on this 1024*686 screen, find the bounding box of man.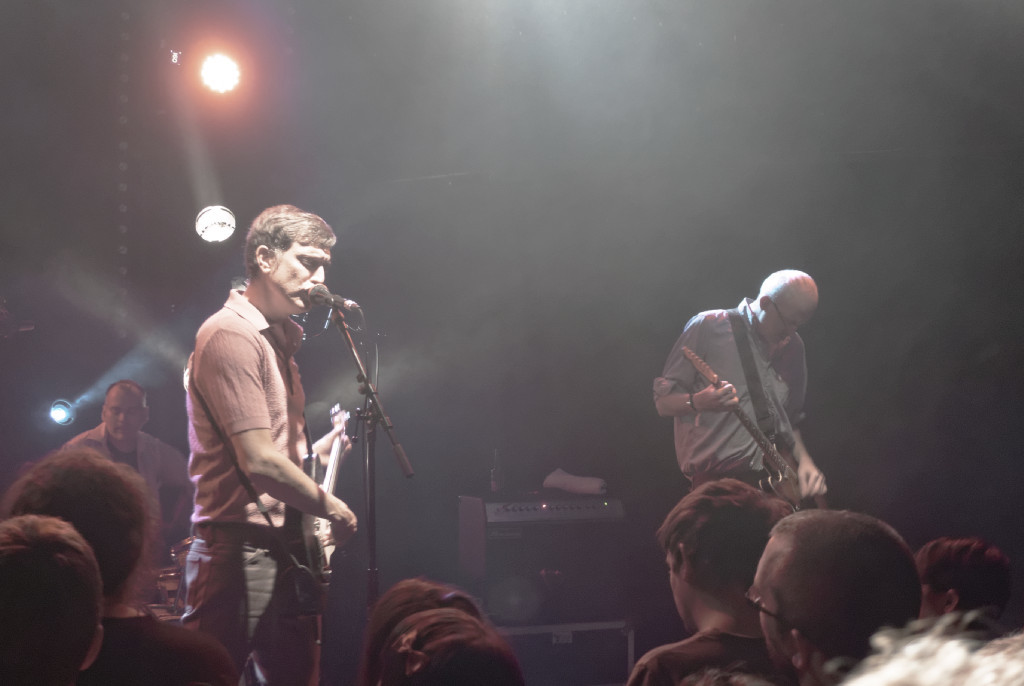
Bounding box: (x1=57, y1=380, x2=186, y2=685).
